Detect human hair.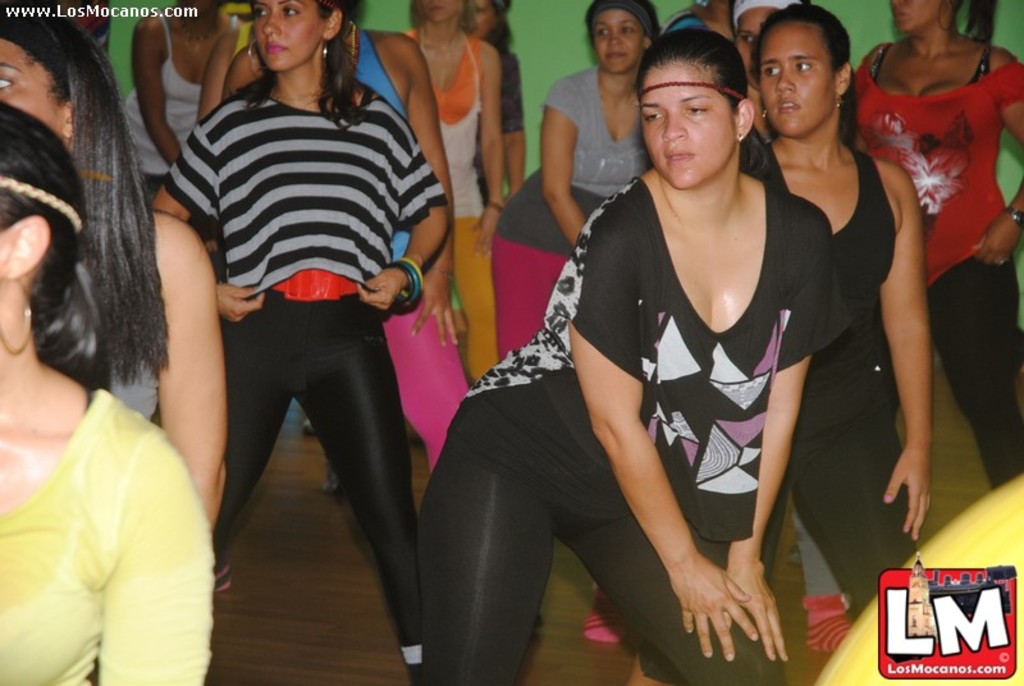
Detected at bbox(0, 102, 90, 349).
